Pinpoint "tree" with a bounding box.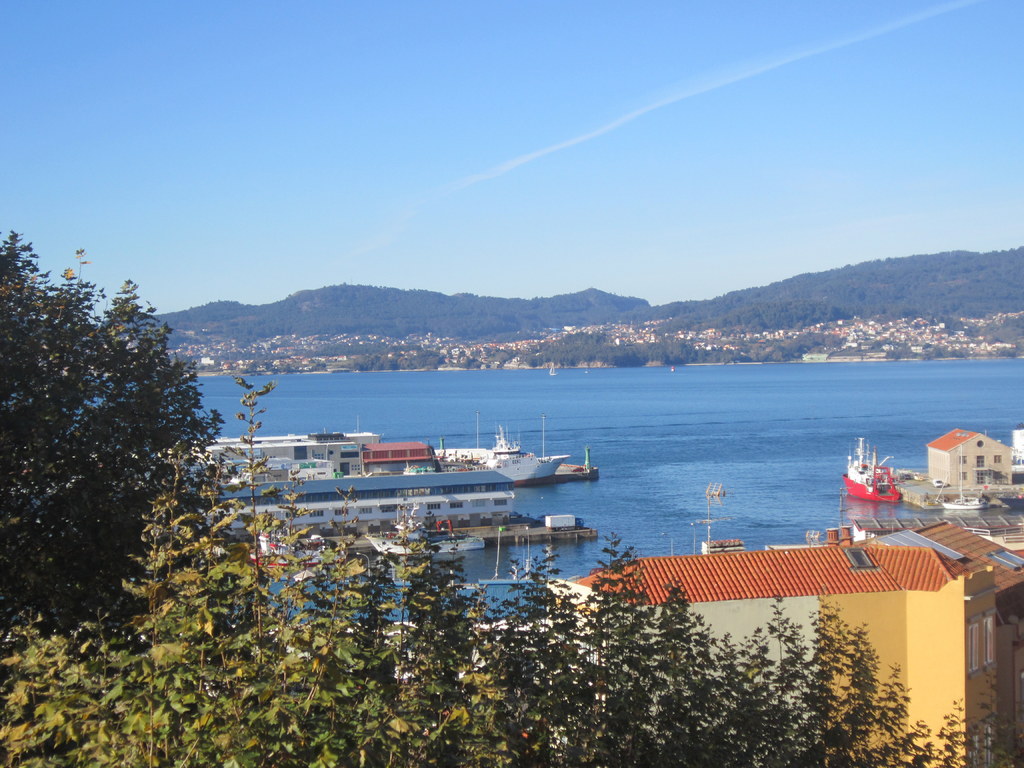
l=0, t=227, r=228, b=611.
